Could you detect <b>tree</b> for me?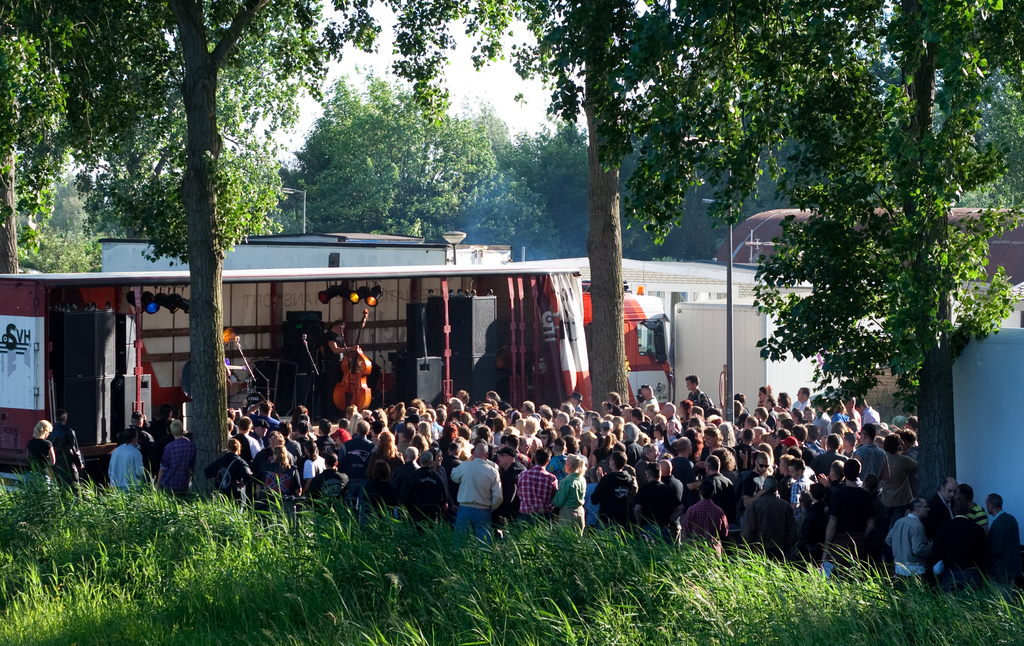
Detection result: <box>493,120,588,258</box>.
